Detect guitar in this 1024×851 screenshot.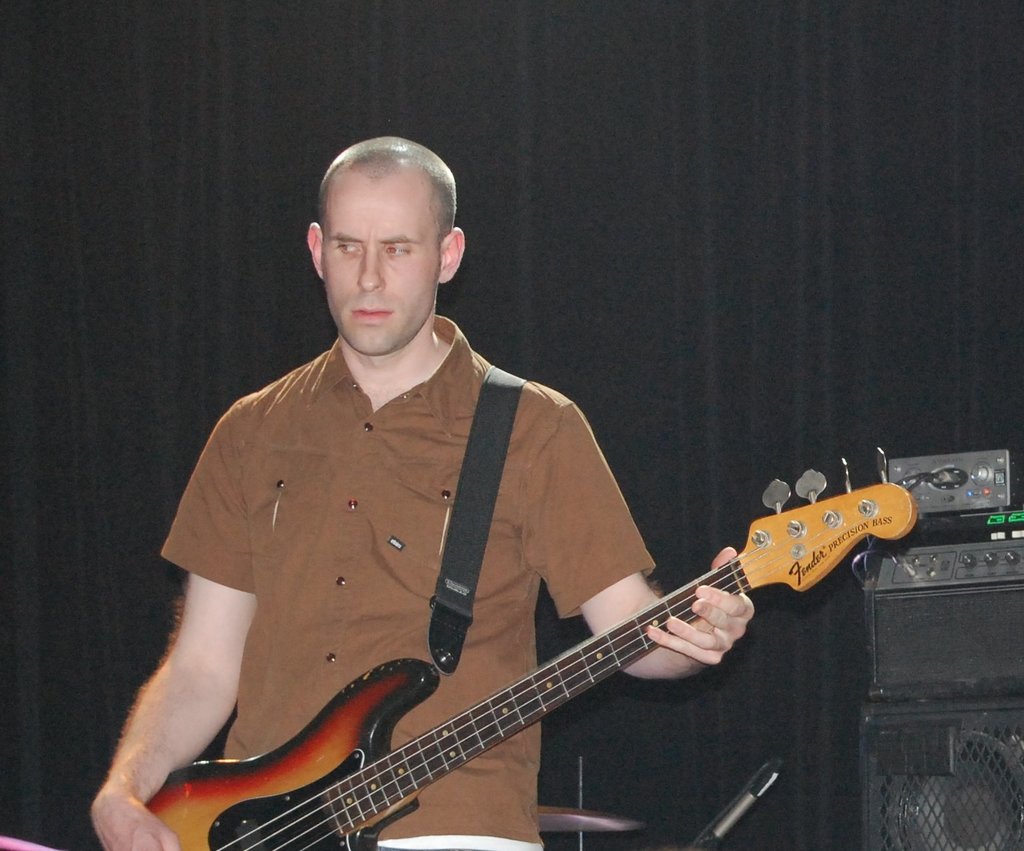
Detection: (x1=145, y1=445, x2=917, y2=850).
